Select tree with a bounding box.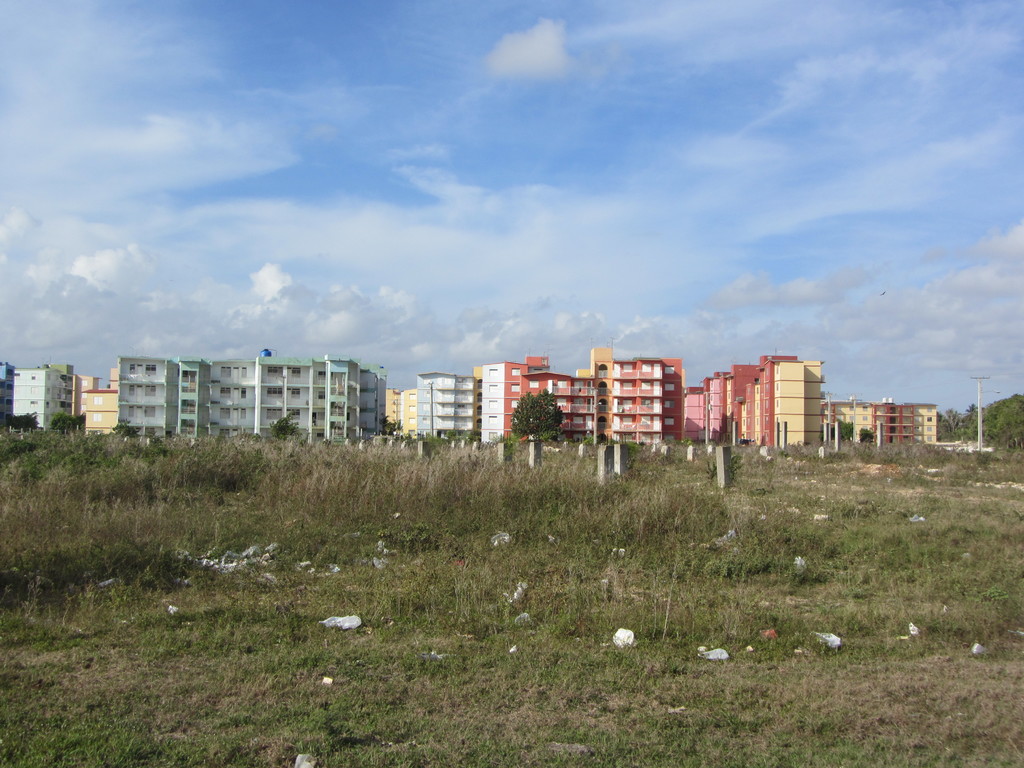
[108, 415, 147, 438].
